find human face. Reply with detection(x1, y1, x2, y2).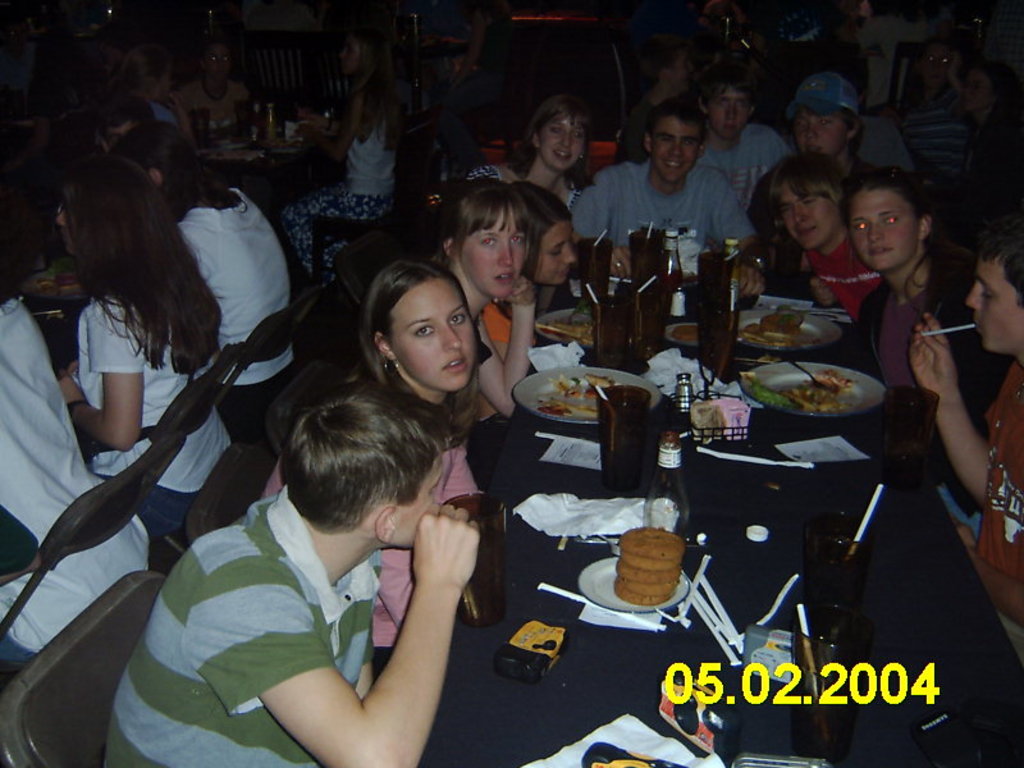
detection(778, 179, 840, 250).
